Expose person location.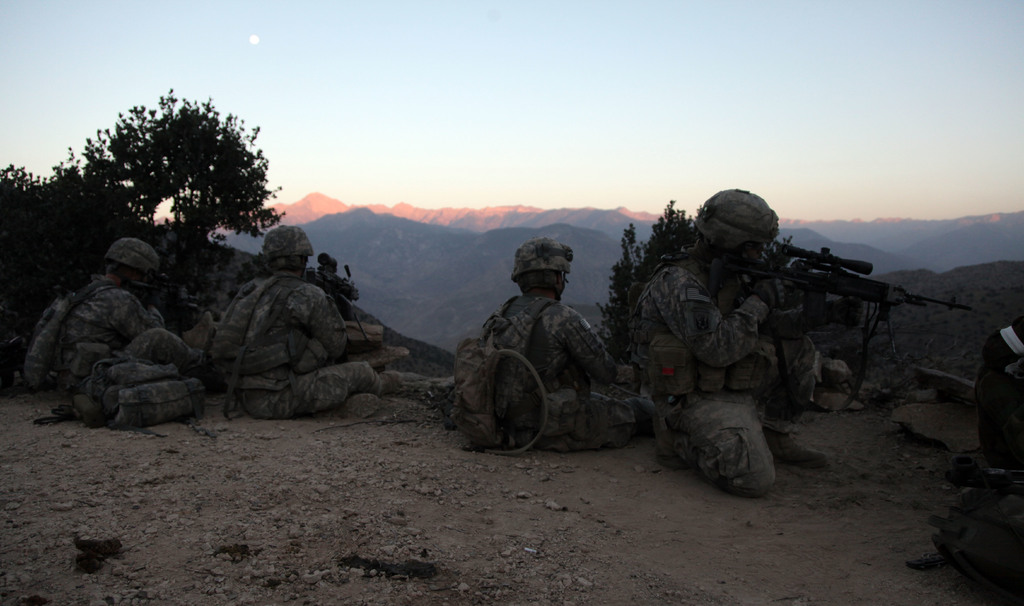
Exposed at box=[644, 171, 844, 516].
